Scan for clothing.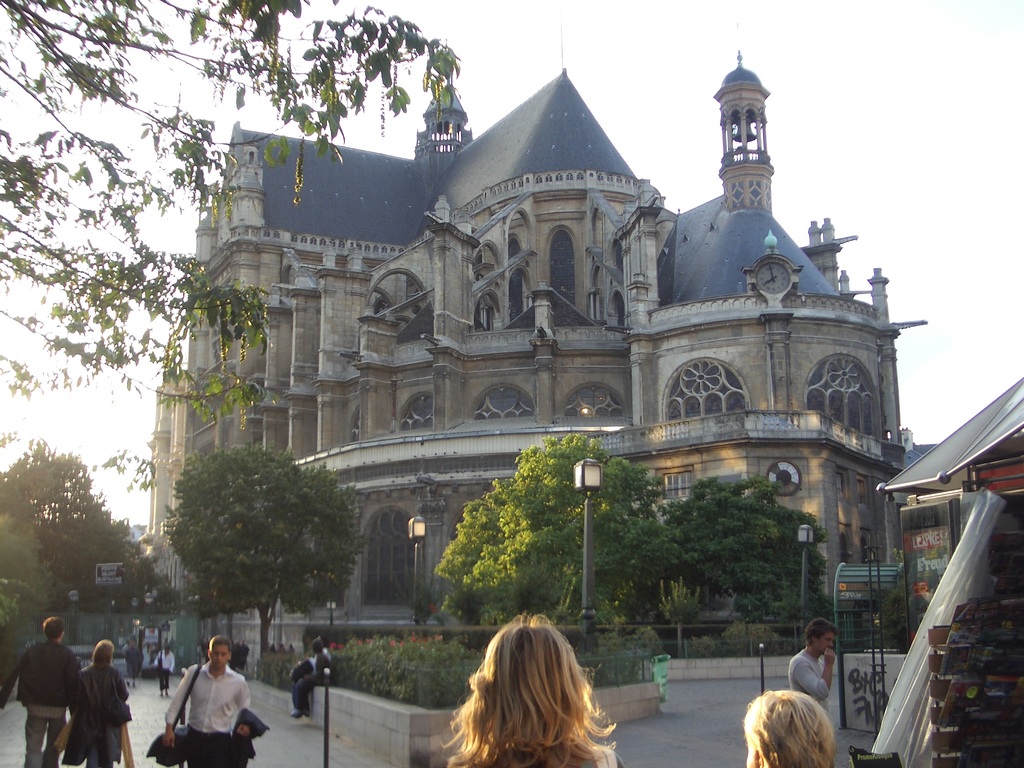
Scan result: pyautogui.locateOnScreen(14, 636, 80, 711).
